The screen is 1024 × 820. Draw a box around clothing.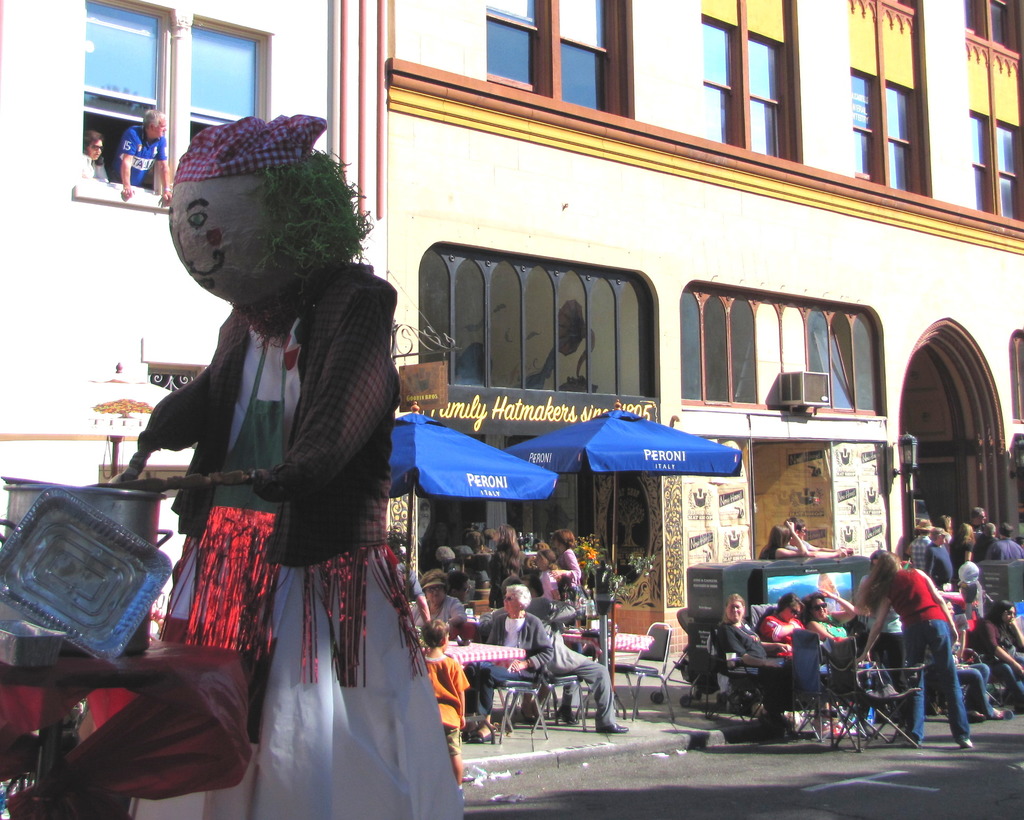
463:604:555:734.
